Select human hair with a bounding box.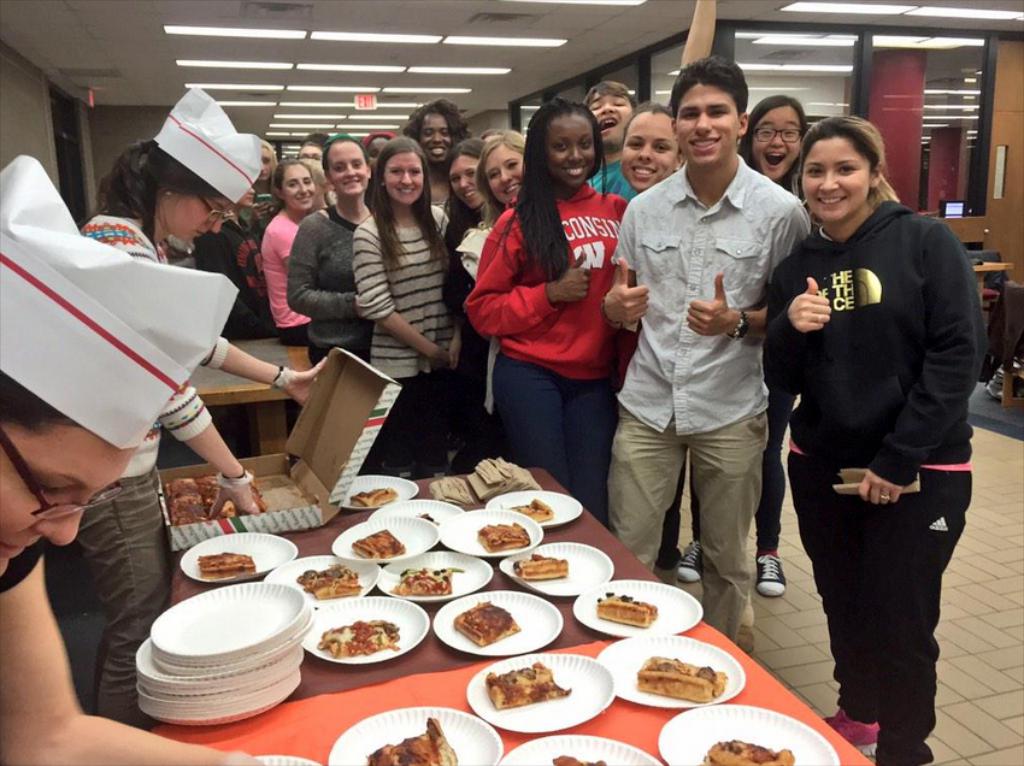
89/139/226/218.
